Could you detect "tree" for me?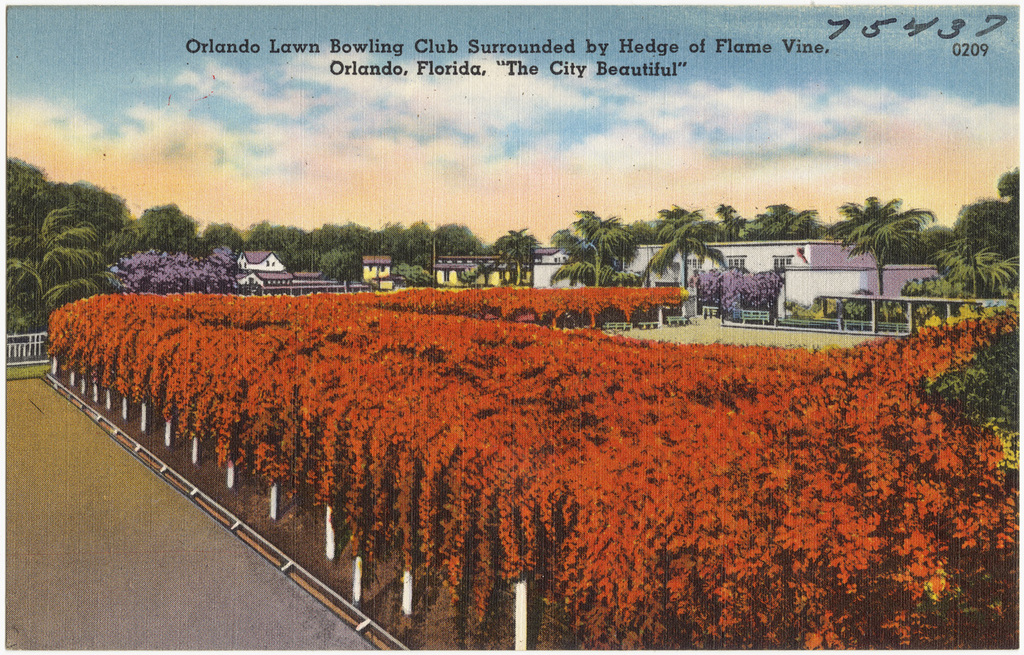
Detection result: box=[565, 208, 639, 278].
